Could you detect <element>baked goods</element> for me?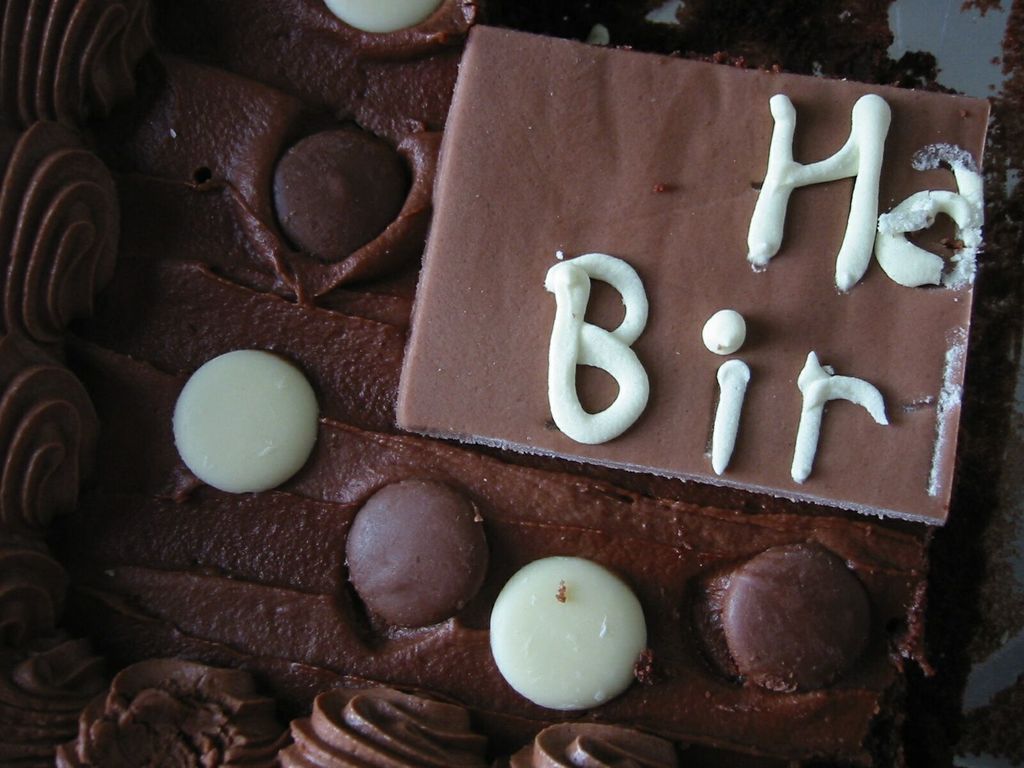
Detection result: 0,29,1014,714.
